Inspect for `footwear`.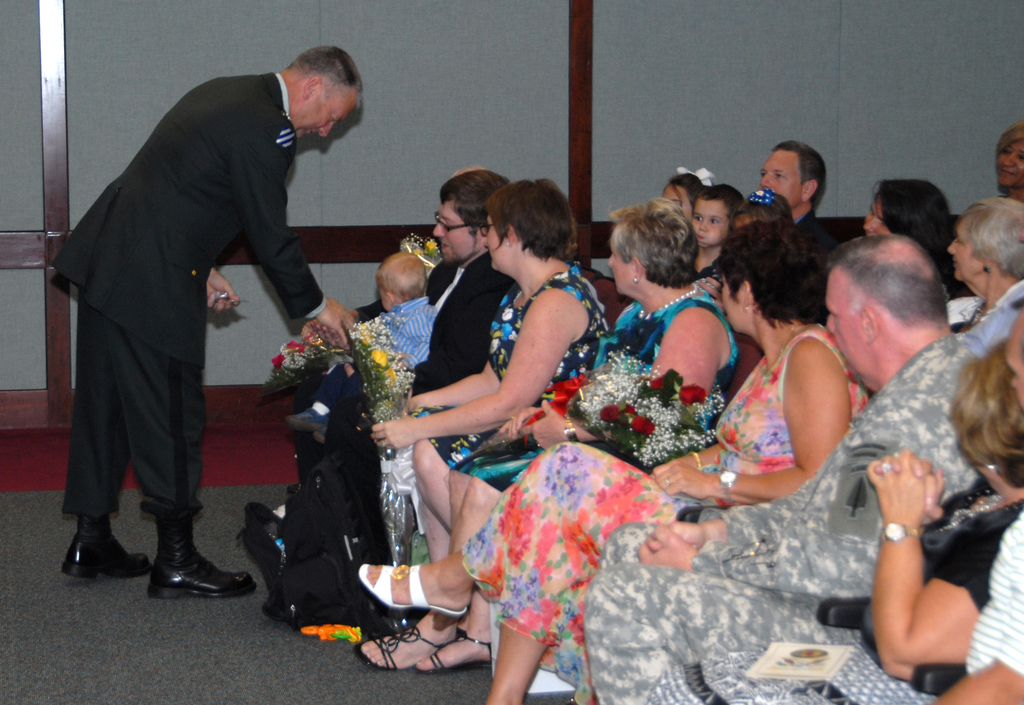
Inspection: bbox(52, 508, 115, 585).
